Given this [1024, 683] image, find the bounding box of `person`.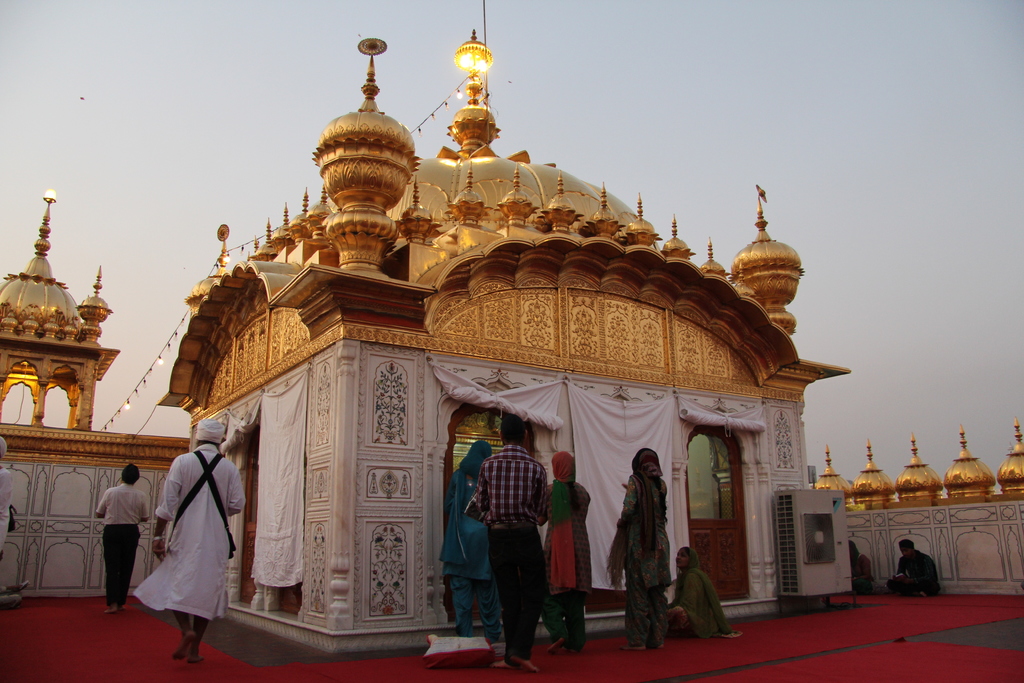
crop(465, 414, 553, 675).
